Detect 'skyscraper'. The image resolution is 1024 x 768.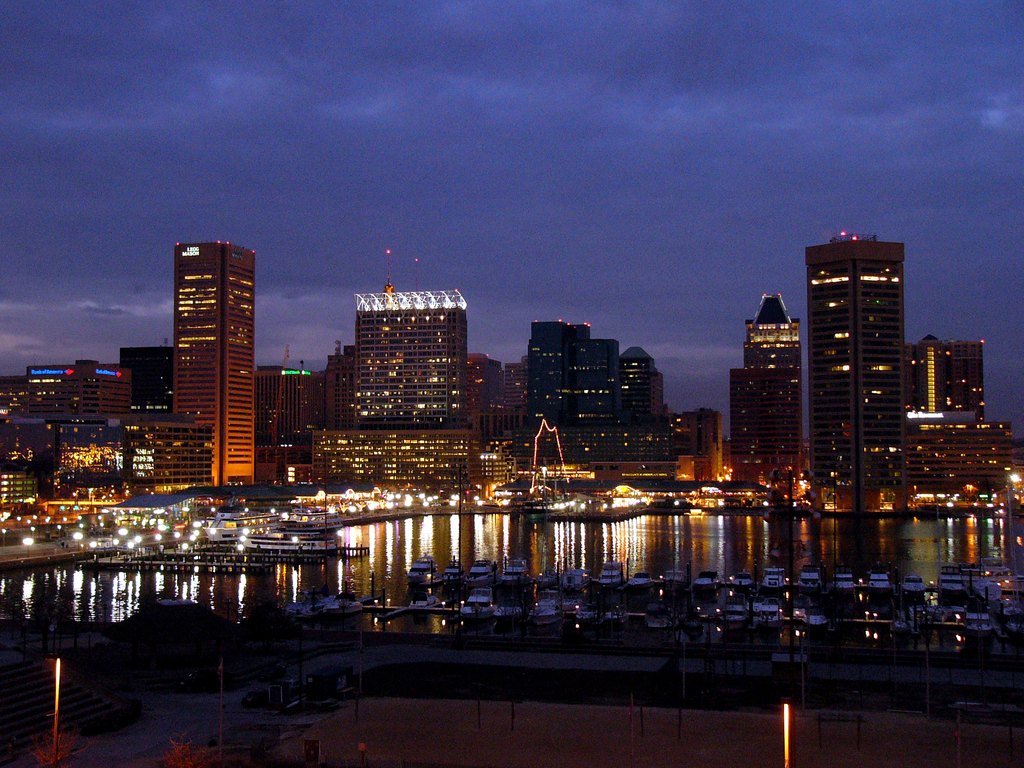
box(728, 296, 805, 492).
